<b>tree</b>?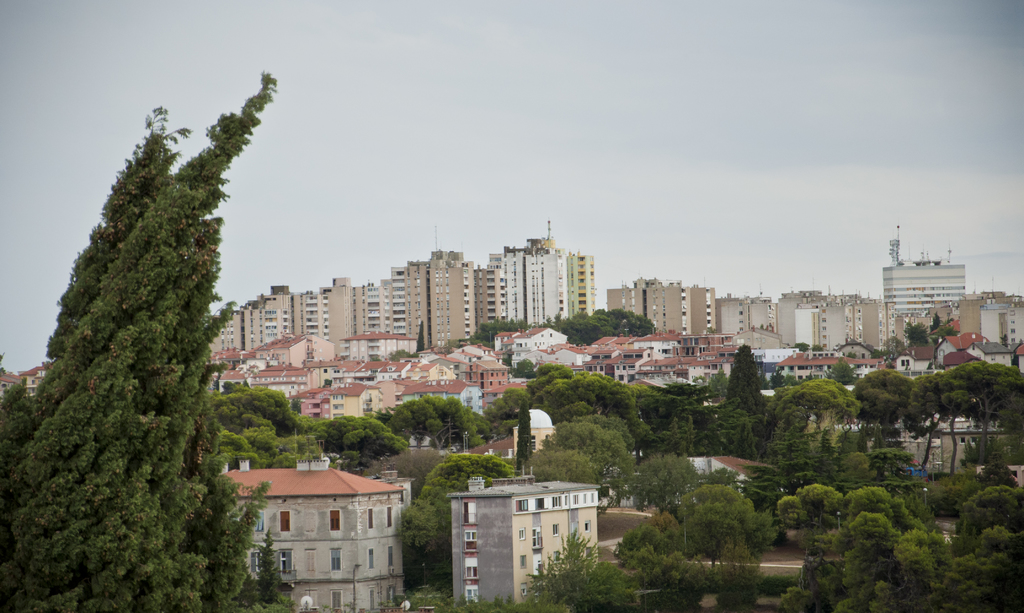
<box>465,315,529,347</box>
